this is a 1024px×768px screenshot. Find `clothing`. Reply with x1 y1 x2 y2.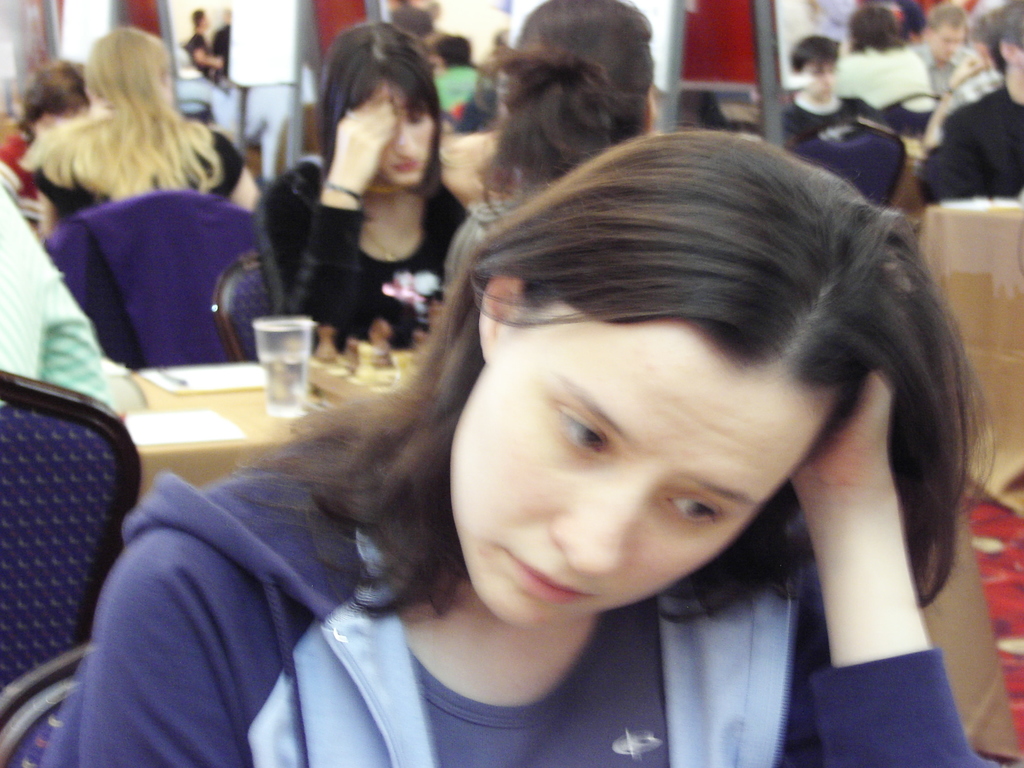
42 159 267 376.
